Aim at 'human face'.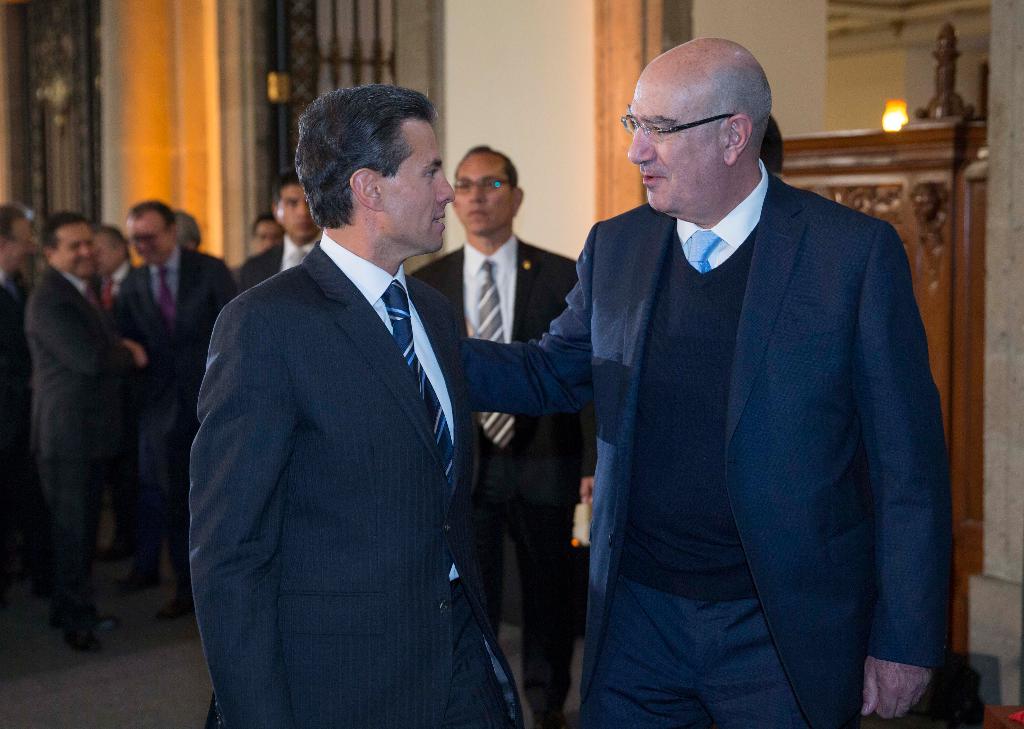
Aimed at x1=618 y1=81 x2=722 y2=214.
